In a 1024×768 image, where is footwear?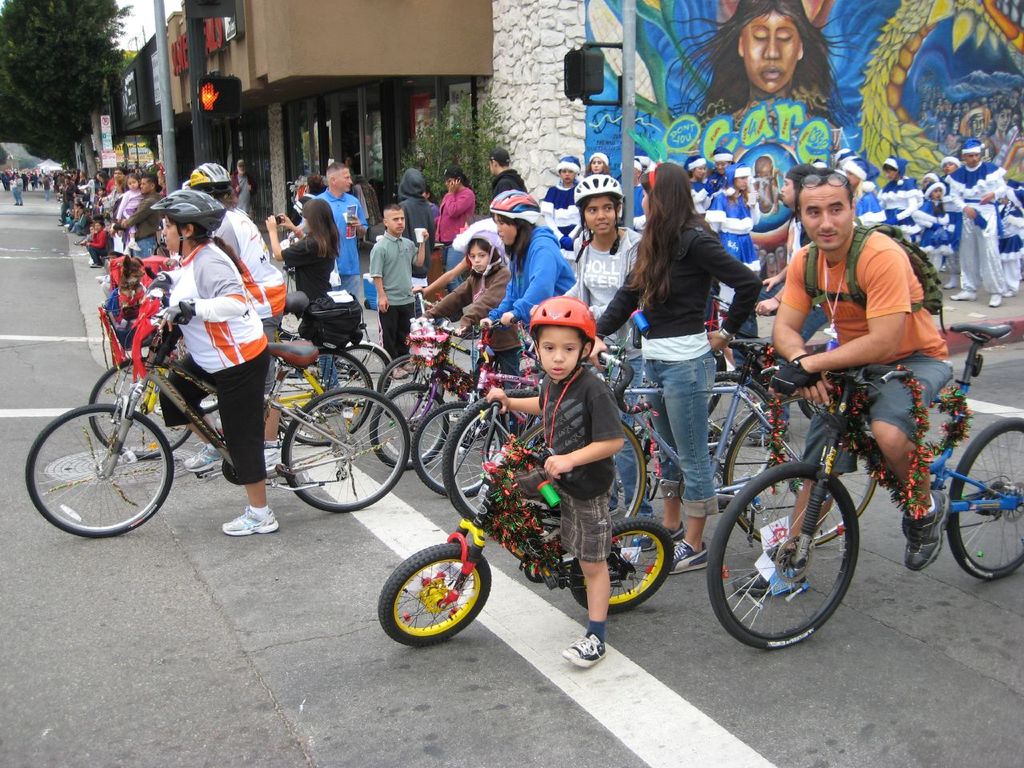
select_region(221, 509, 279, 535).
